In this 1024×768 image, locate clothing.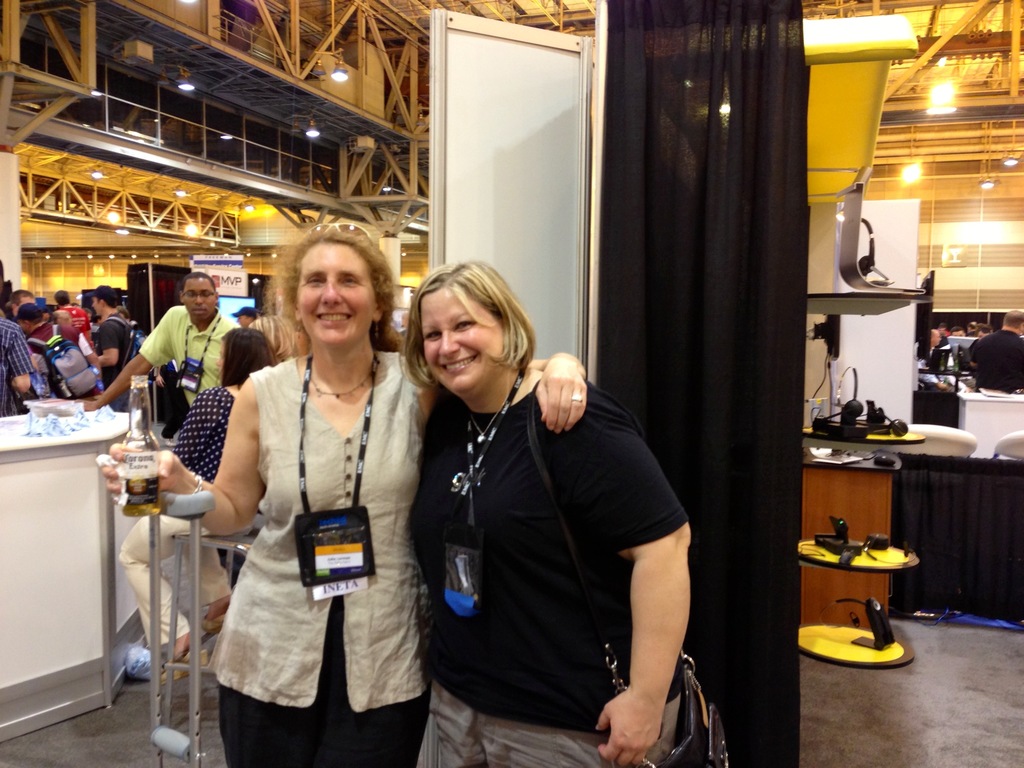
Bounding box: l=413, t=310, r=719, b=755.
